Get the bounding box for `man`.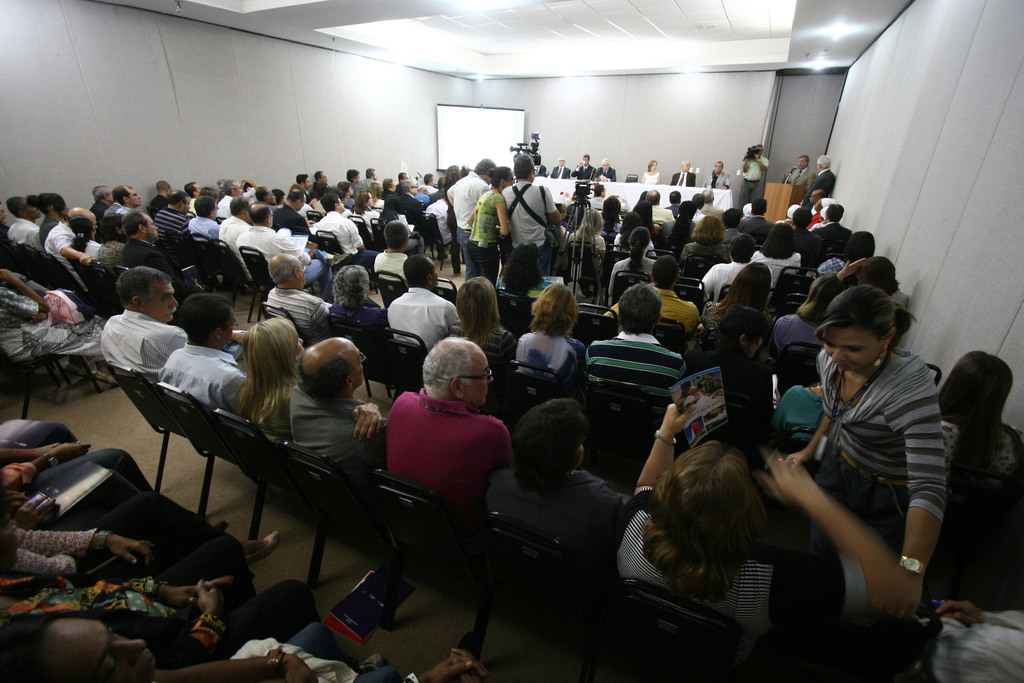
box=[387, 336, 515, 493].
